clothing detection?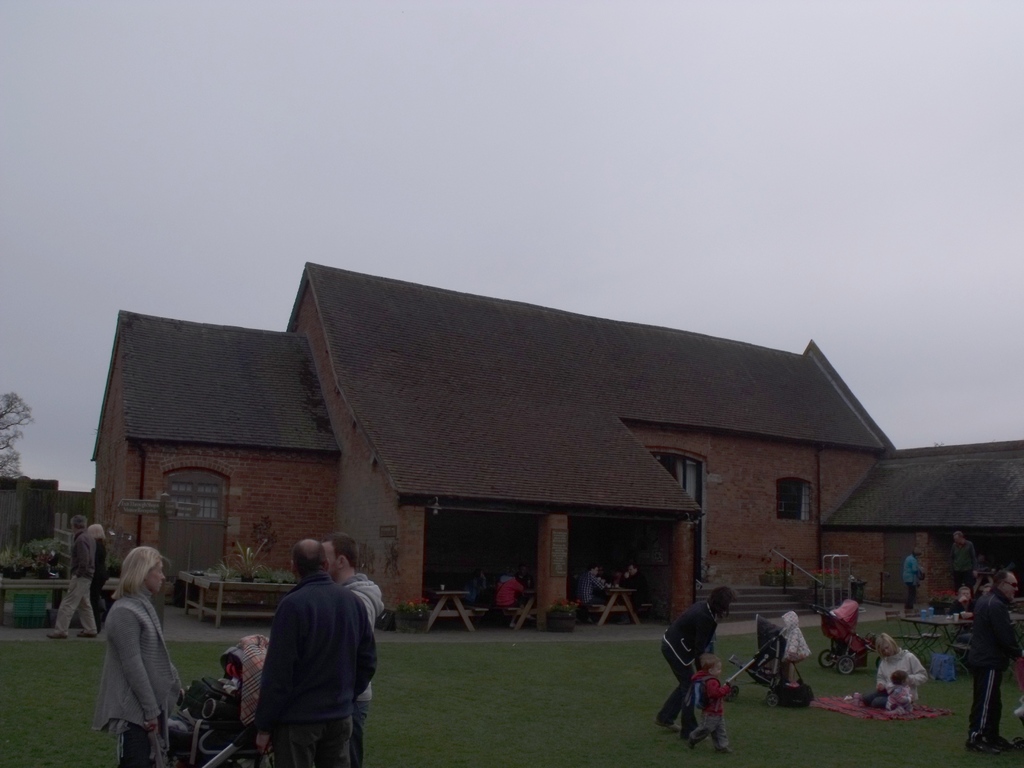
{"x1": 890, "y1": 687, "x2": 917, "y2": 708}
